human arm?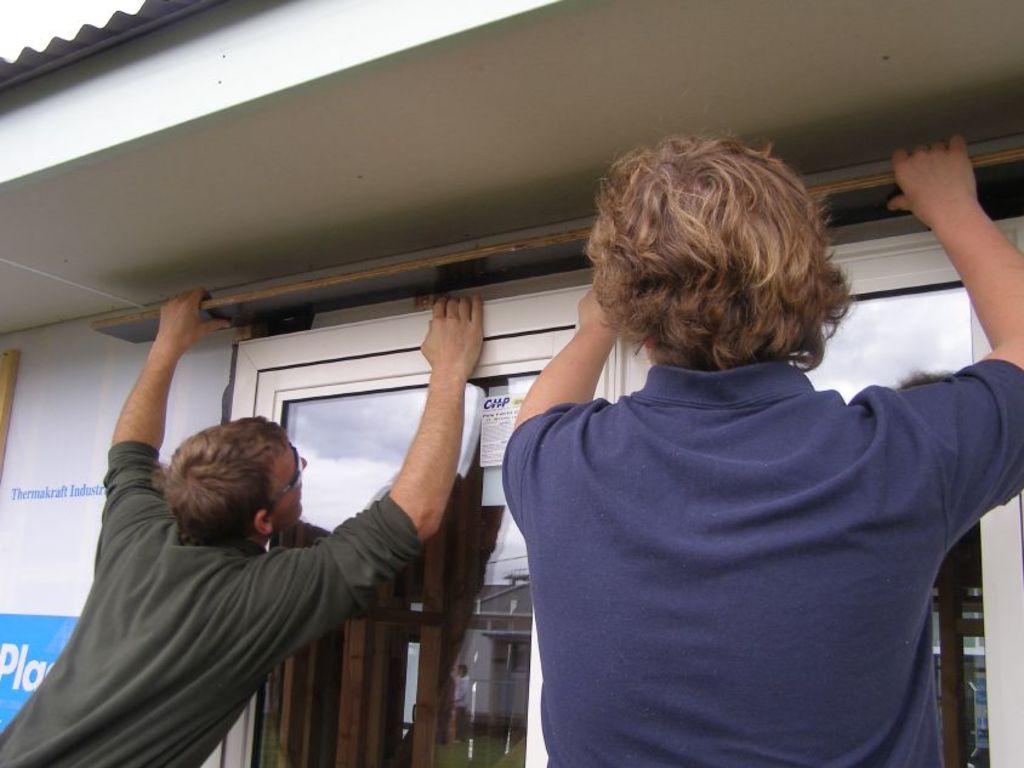
box=[881, 132, 1023, 548]
